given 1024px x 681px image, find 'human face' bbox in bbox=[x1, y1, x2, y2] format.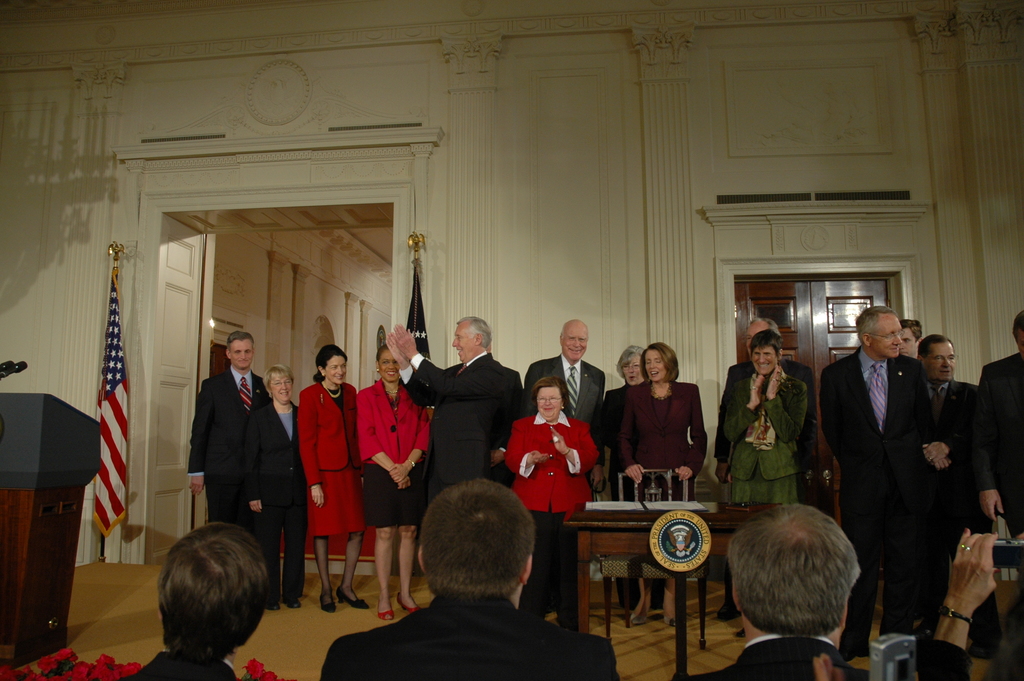
bbox=[271, 372, 289, 403].
